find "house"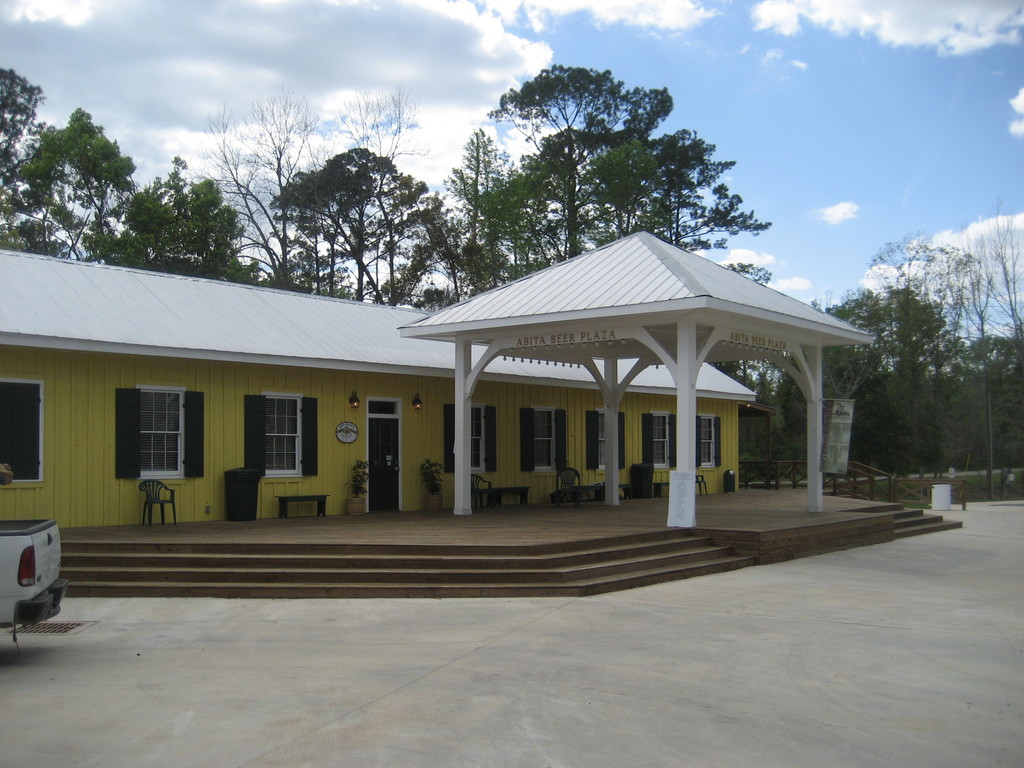
pyautogui.locateOnScreen(0, 230, 877, 527)
